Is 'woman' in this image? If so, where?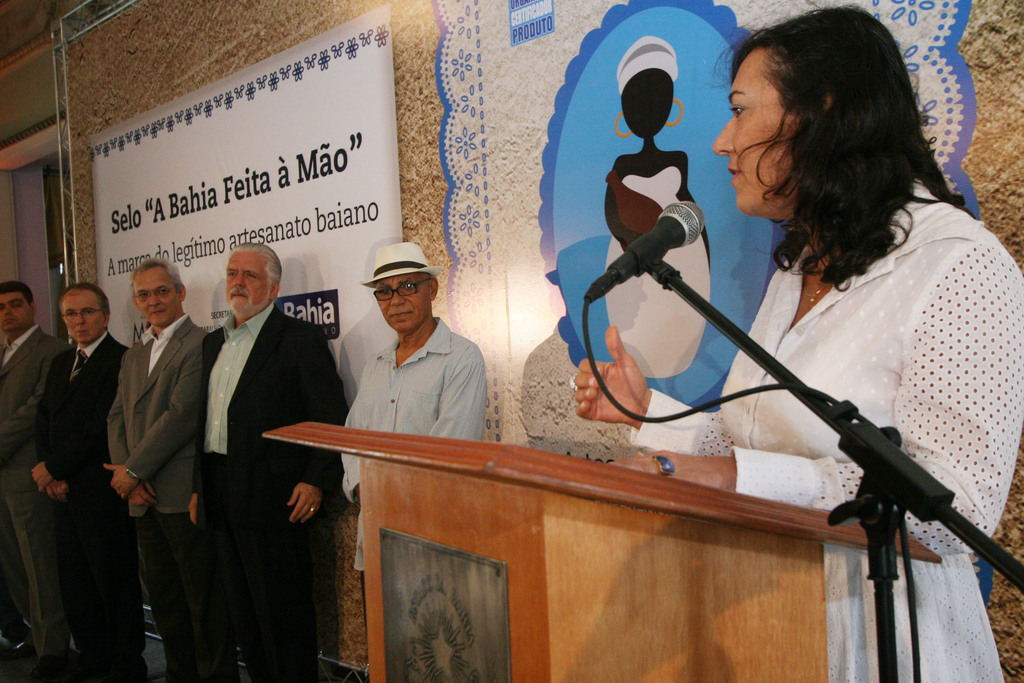
Yes, at [left=570, top=6, right=1023, bottom=682].
